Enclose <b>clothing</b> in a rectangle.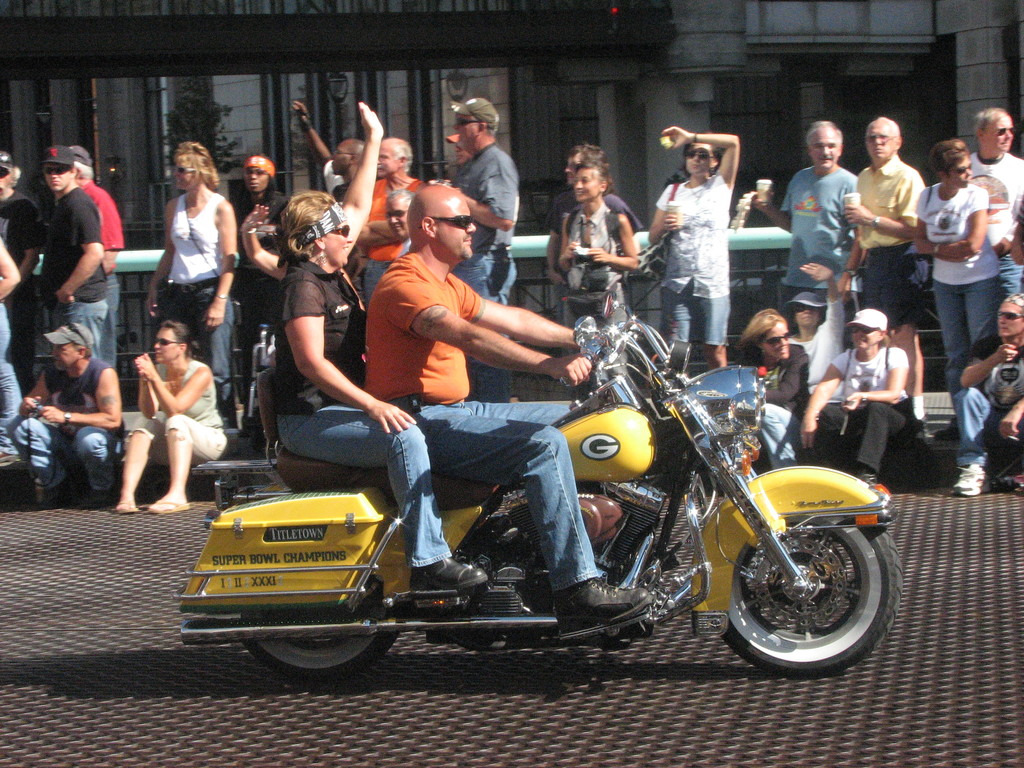
bbox=[778, 166, 858, 321].
